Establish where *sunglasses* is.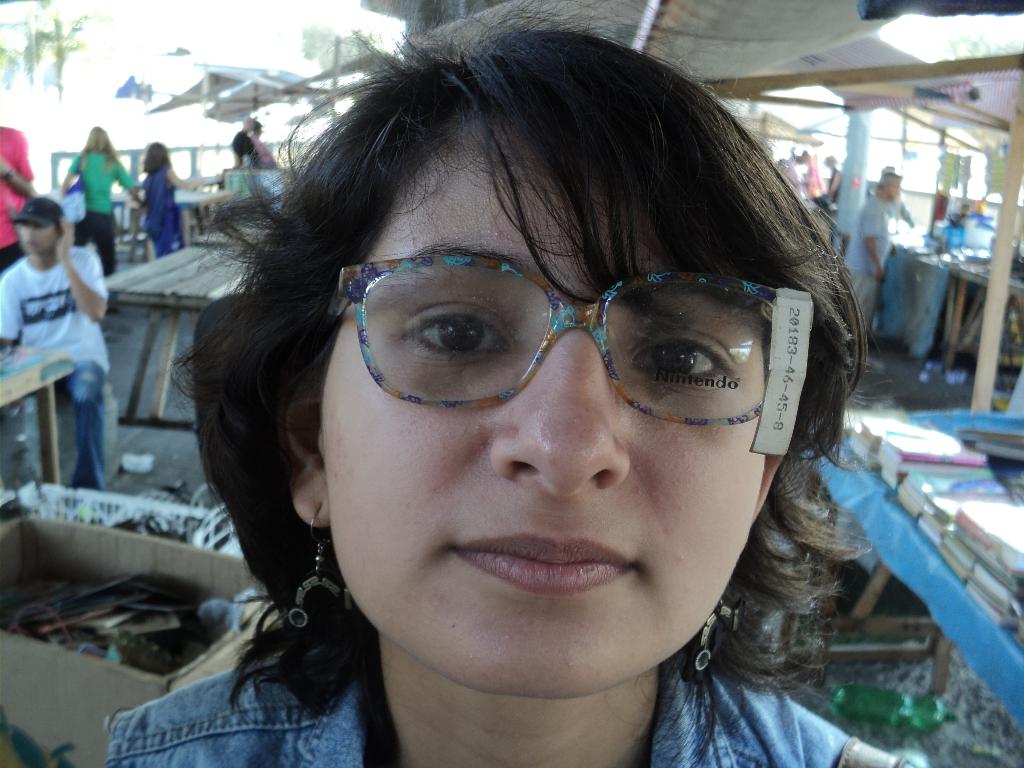
Established at (288,255,805,455).
